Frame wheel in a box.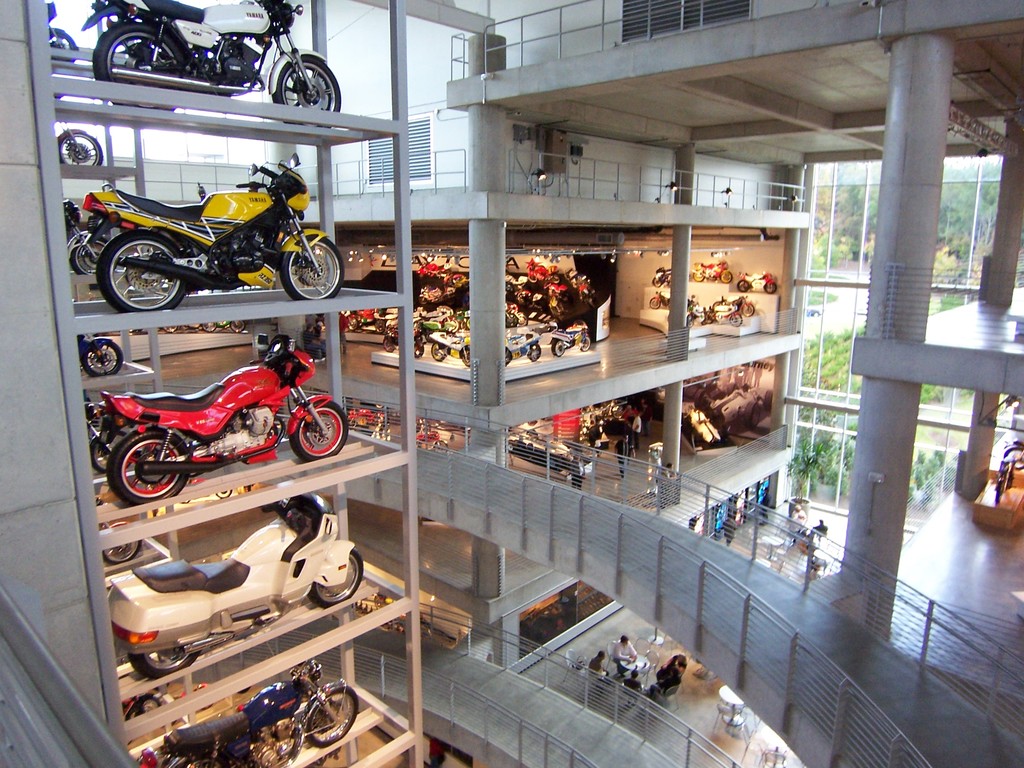
87 233 184 308.
